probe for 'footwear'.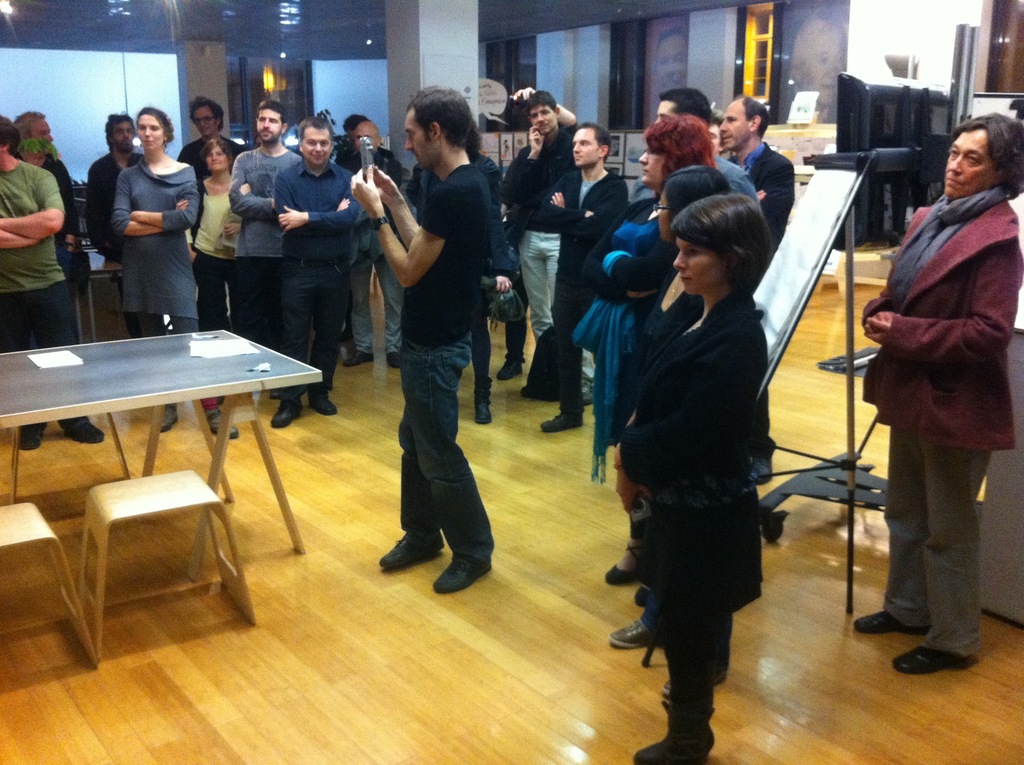
Probe result: (541, 401, 587, 434).
